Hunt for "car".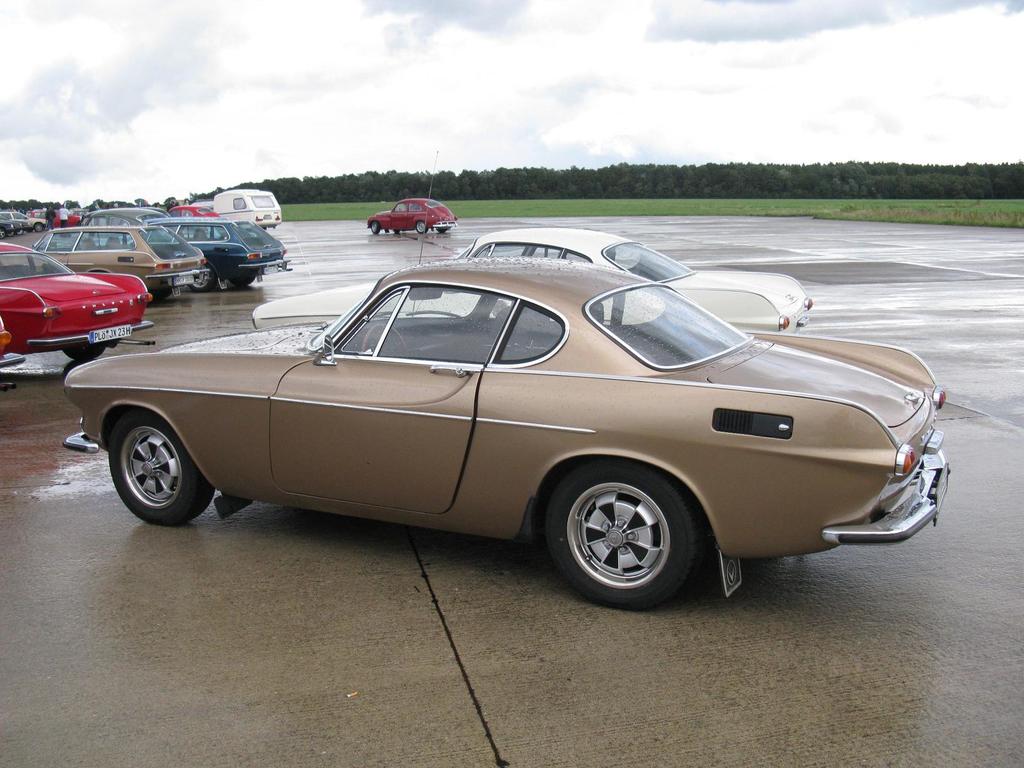
Hunted down at left=61, top=150, right=952, bottom=610.
